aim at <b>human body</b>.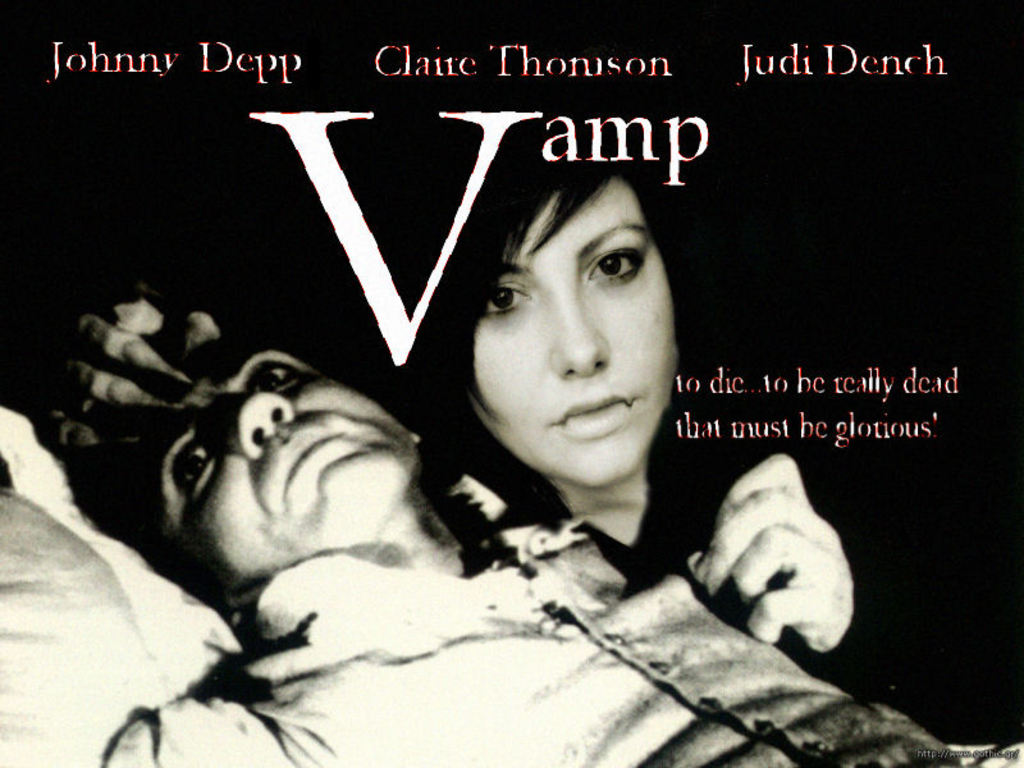
Aimed at 428/163/876/758.
